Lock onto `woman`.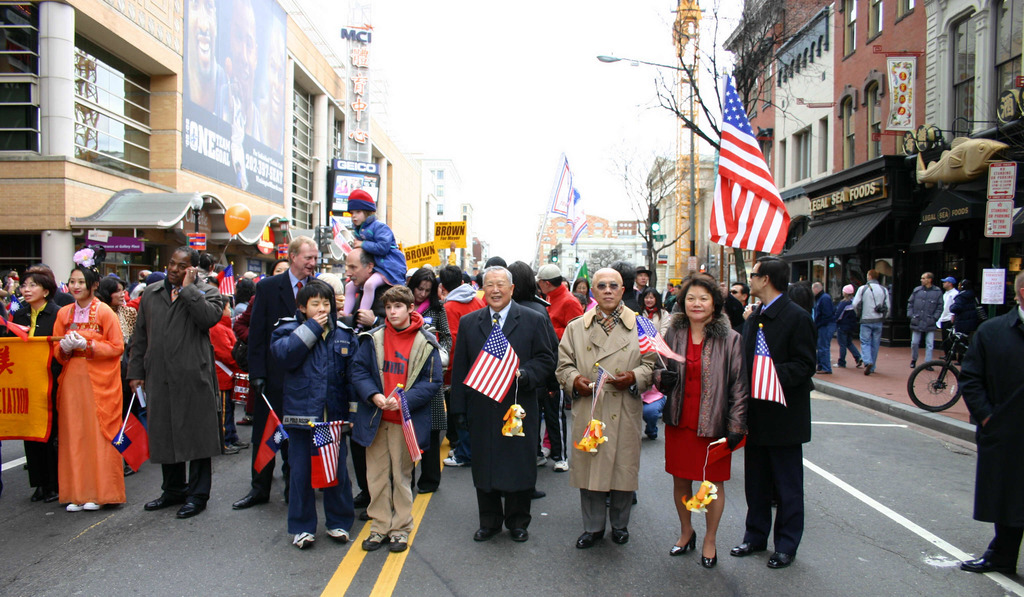
Locked: {"left": 8, "top": 264, "right": 62, "bottom": 504}.
